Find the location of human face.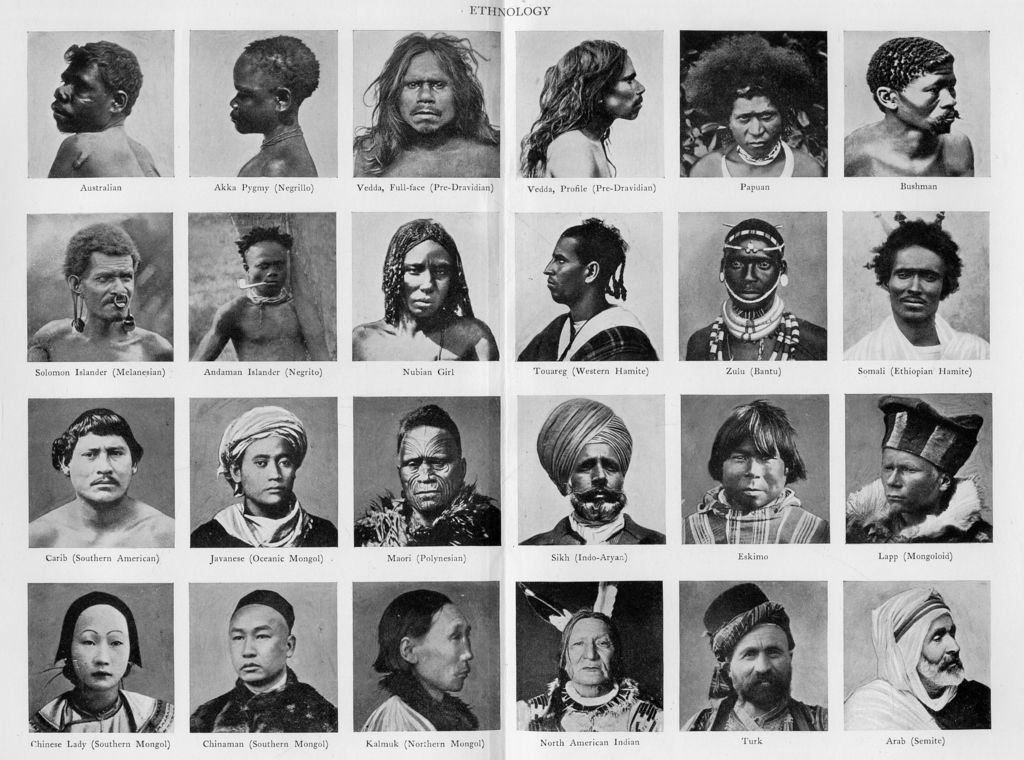
Location: bbox=(725, 91, 781, 164).
